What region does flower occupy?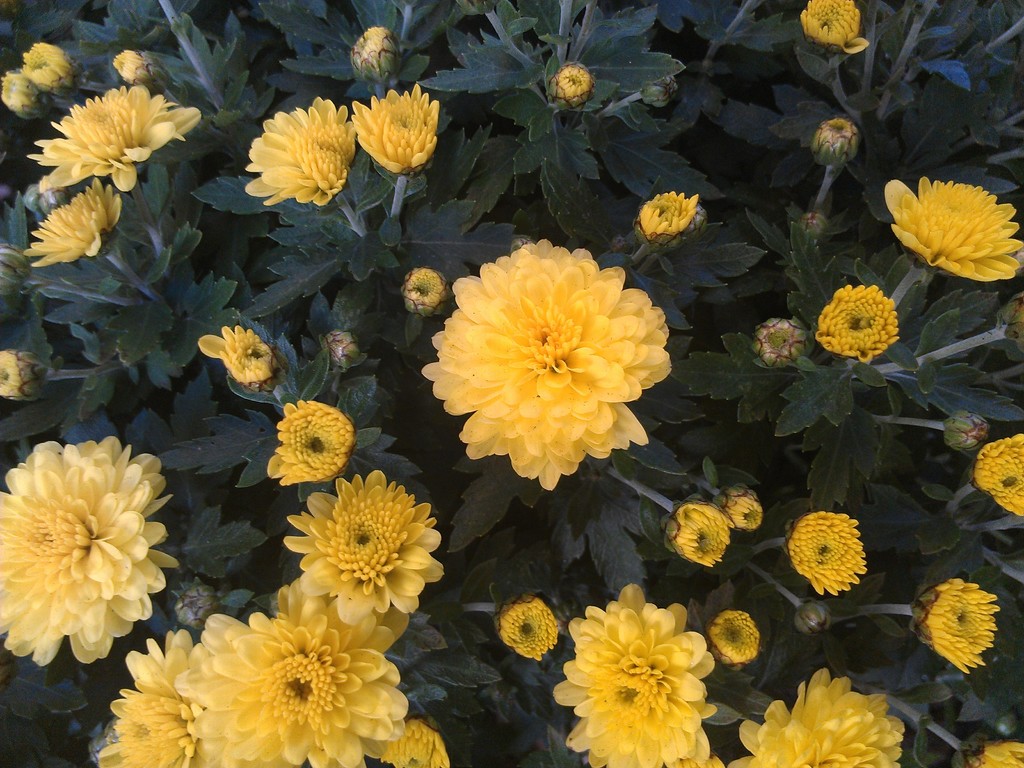
(x1=0, y1=358, x2=43, y2=395).
